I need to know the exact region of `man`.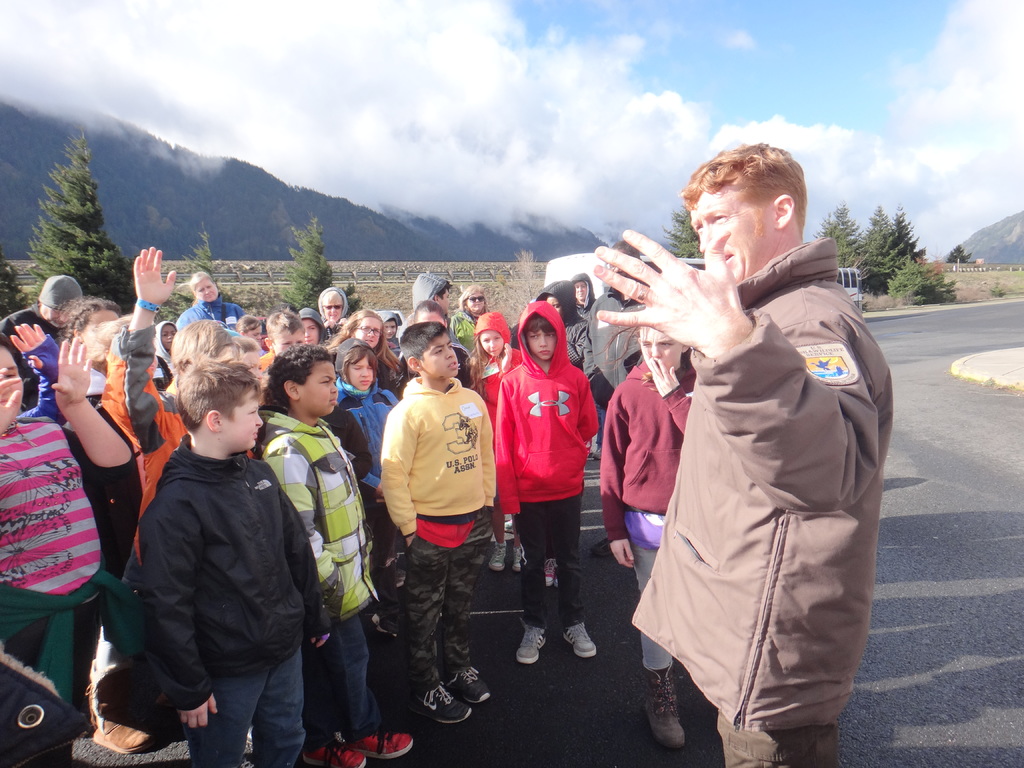
Region: 603:127:895:767.
